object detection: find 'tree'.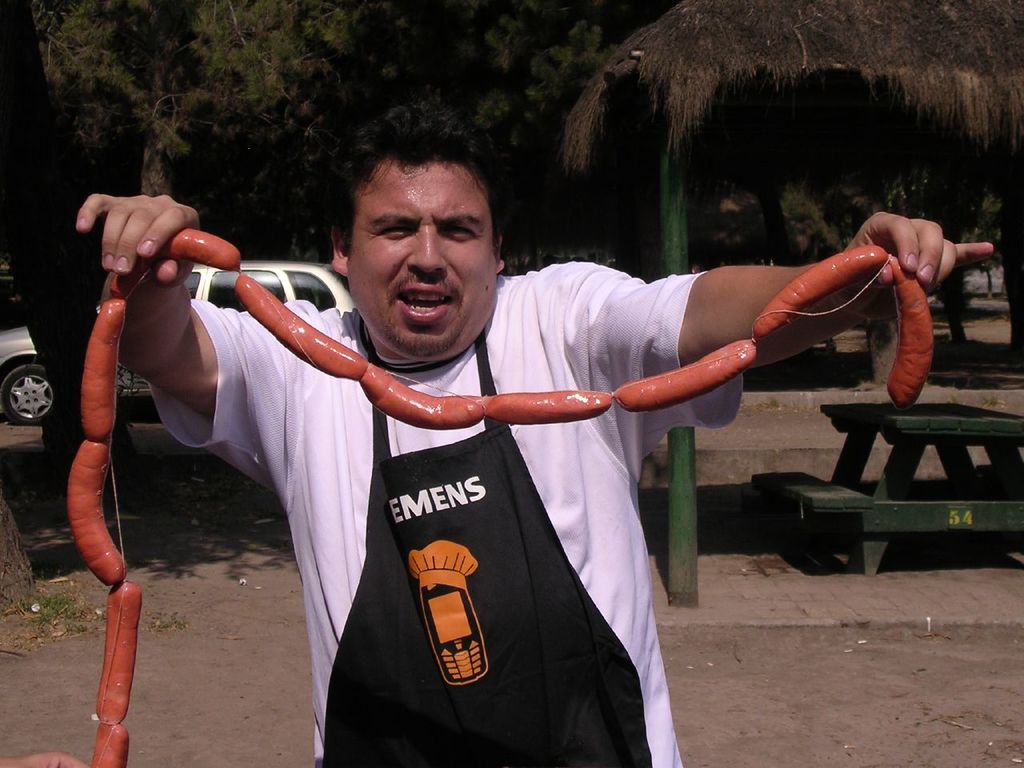
{"left": 4, "top": 0, "right": 558, "bottom": 227}.
